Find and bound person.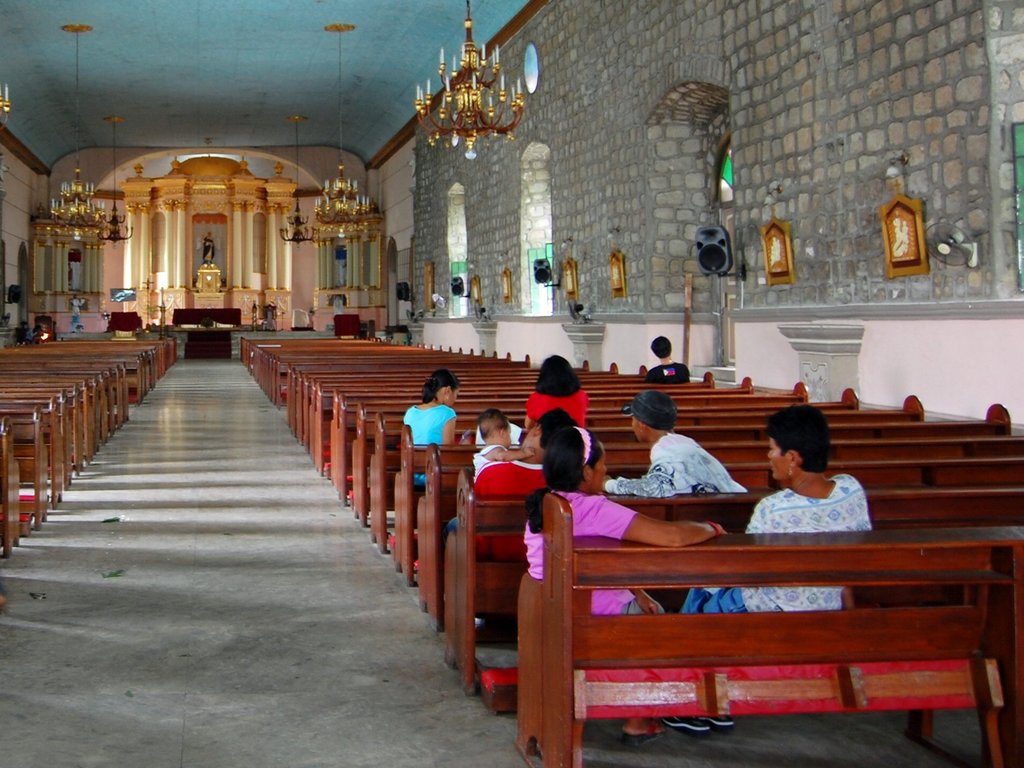
Bound: bbox=(641, 333, 691, 385).
